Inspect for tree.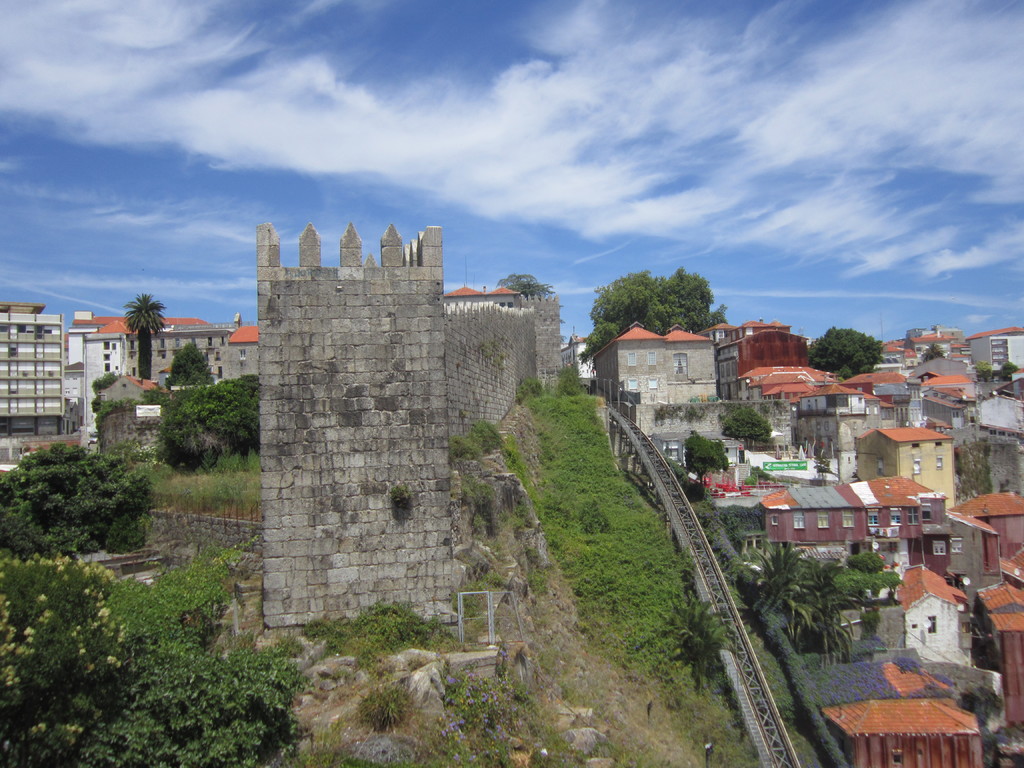
Inspection: box=[1, 529, 305, 767].
